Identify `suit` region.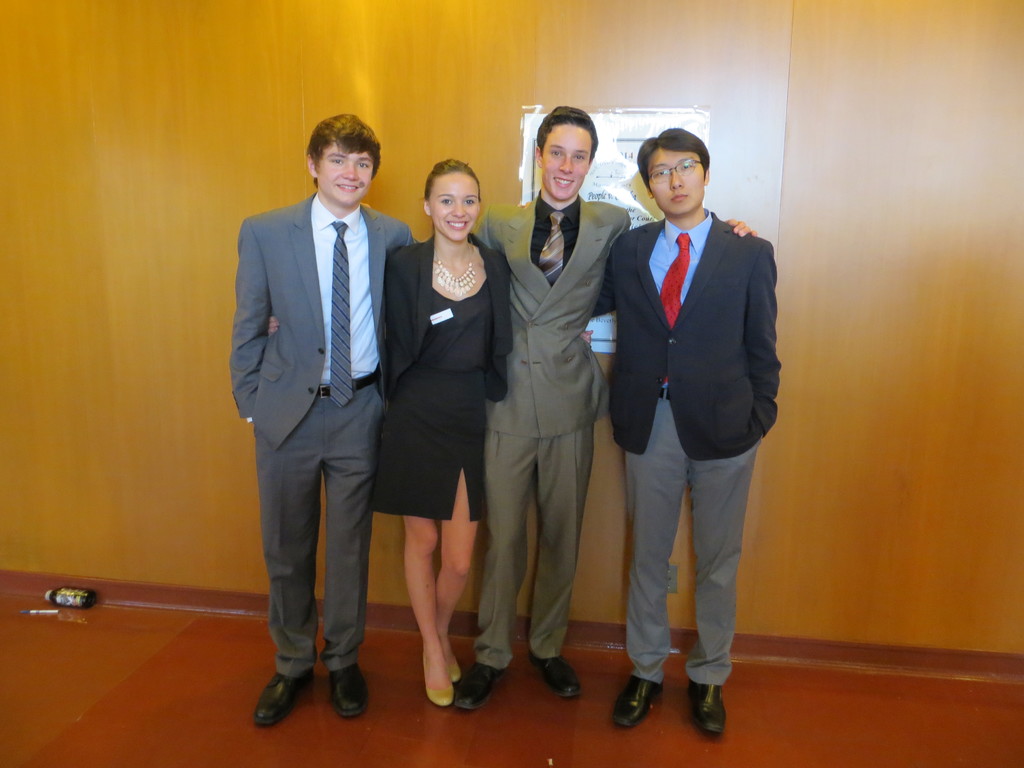
Region: (x1=228, y1=188, x2=419, y2=679).
